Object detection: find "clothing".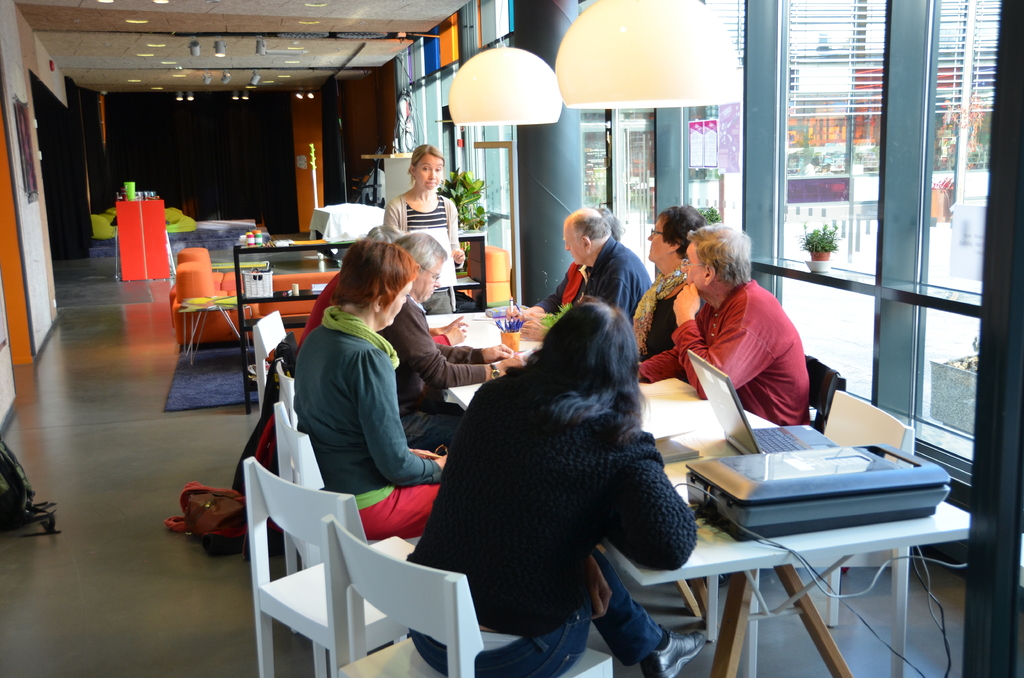
select_region(632, 278, 808, 428).
